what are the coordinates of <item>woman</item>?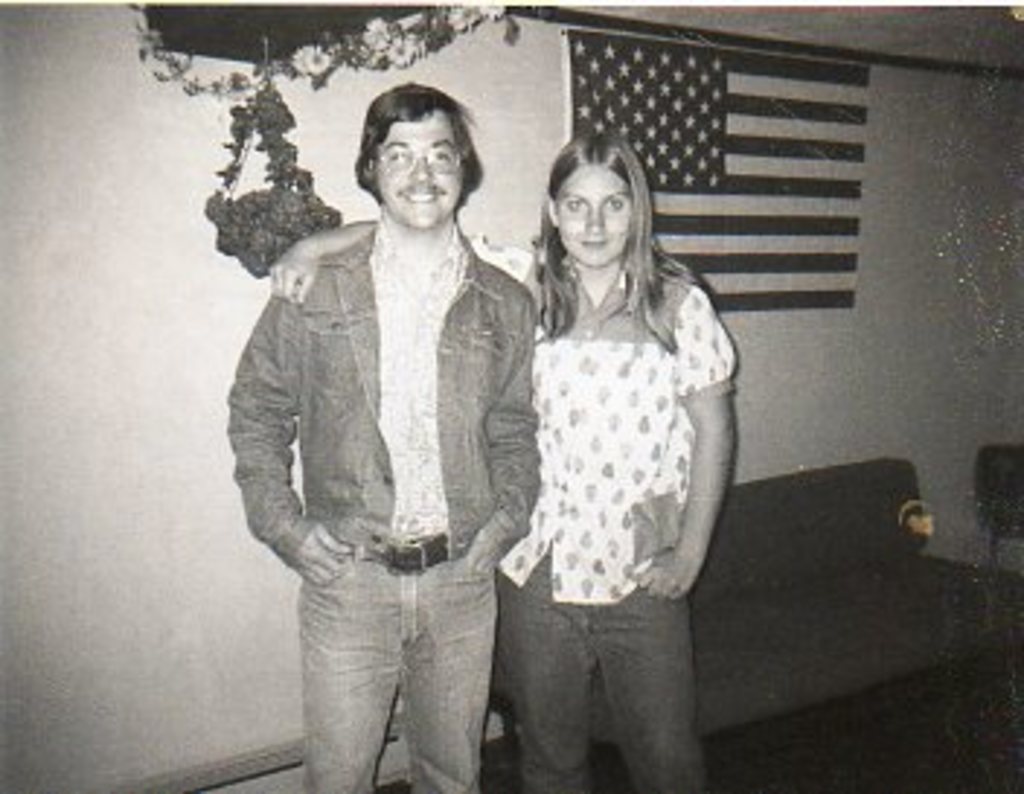
Rect(273, 122, 739, 788).
